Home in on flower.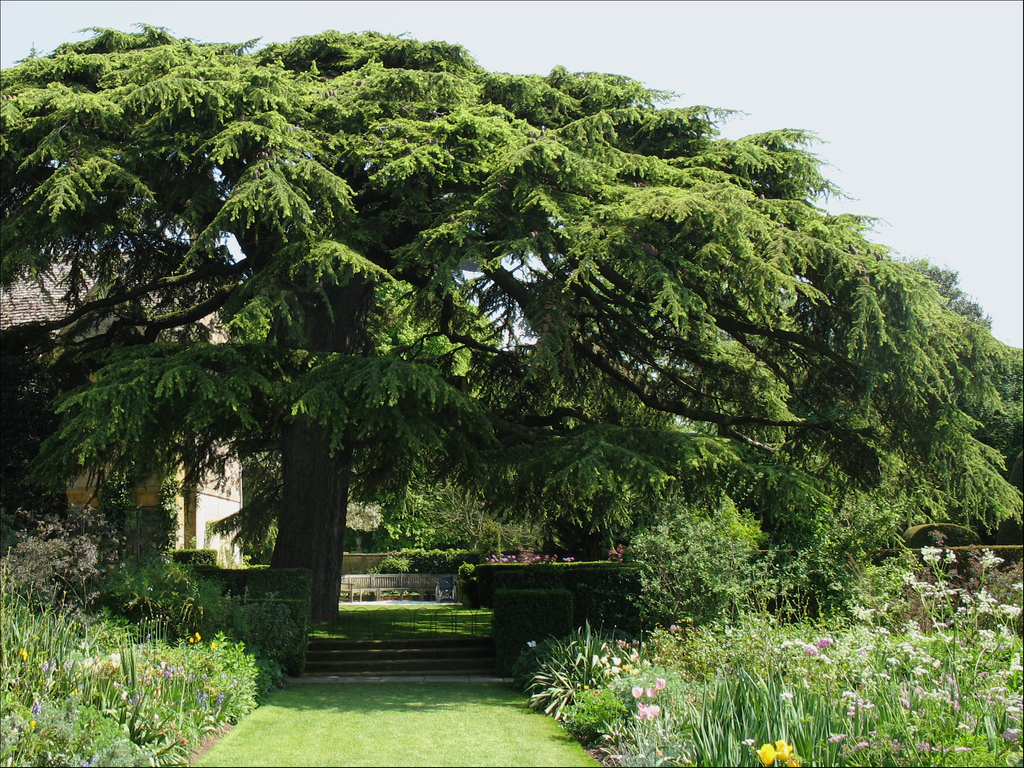
Homed in at (527,641,538,648).
